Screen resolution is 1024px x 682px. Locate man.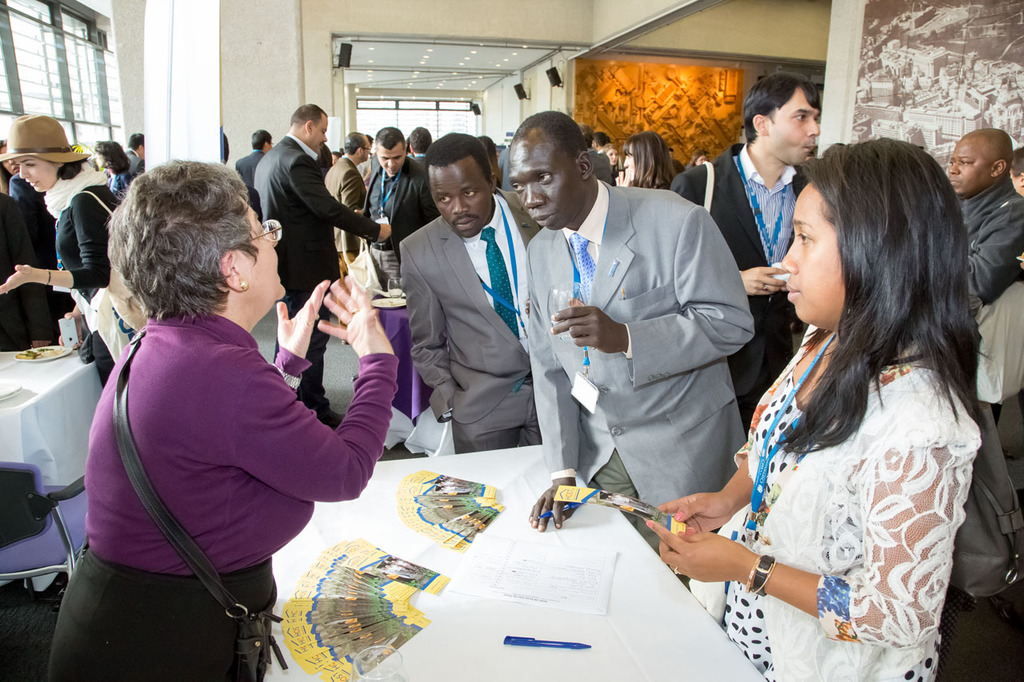
select_region(938, 117, 1023, 576).
